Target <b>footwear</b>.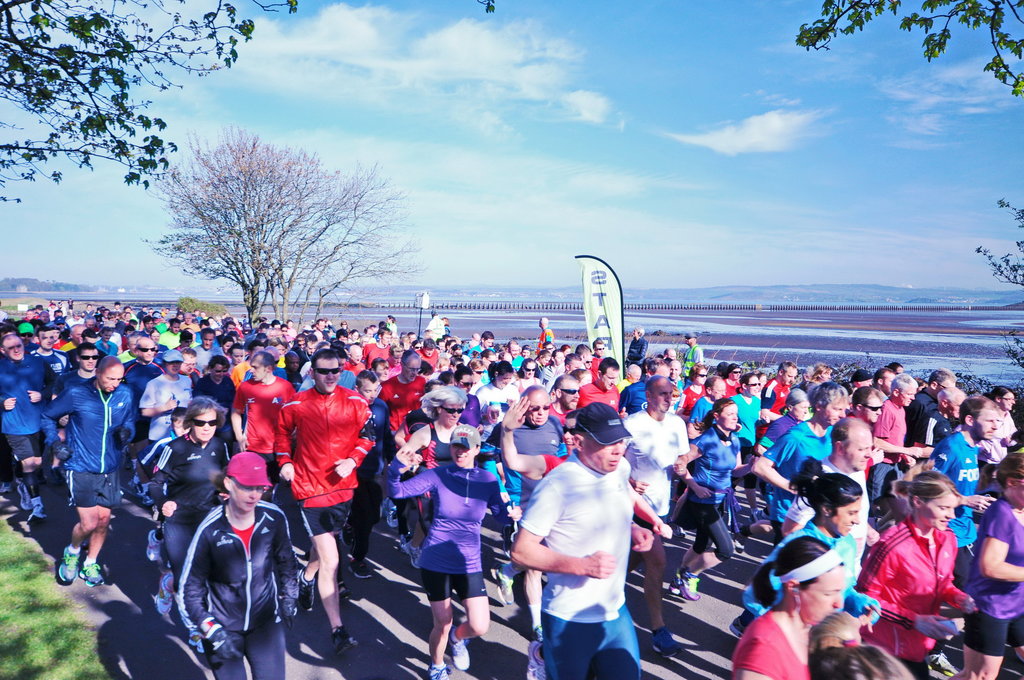
Target region: 349,554,374,576.
